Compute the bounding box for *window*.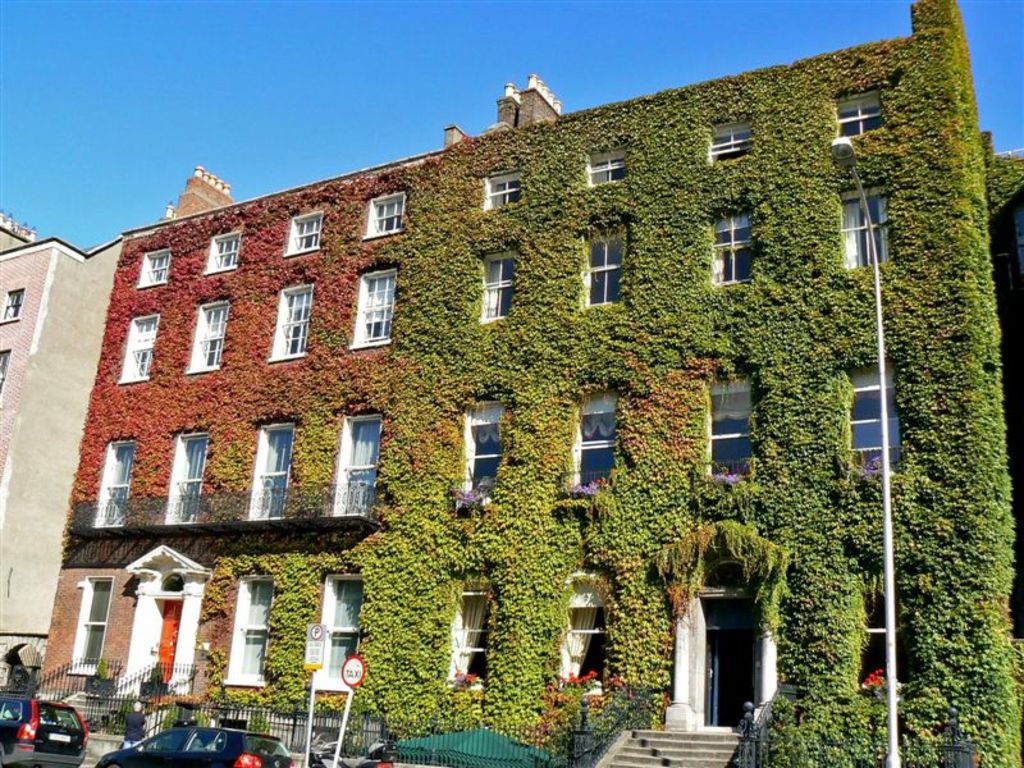
(831,84,886,151).
